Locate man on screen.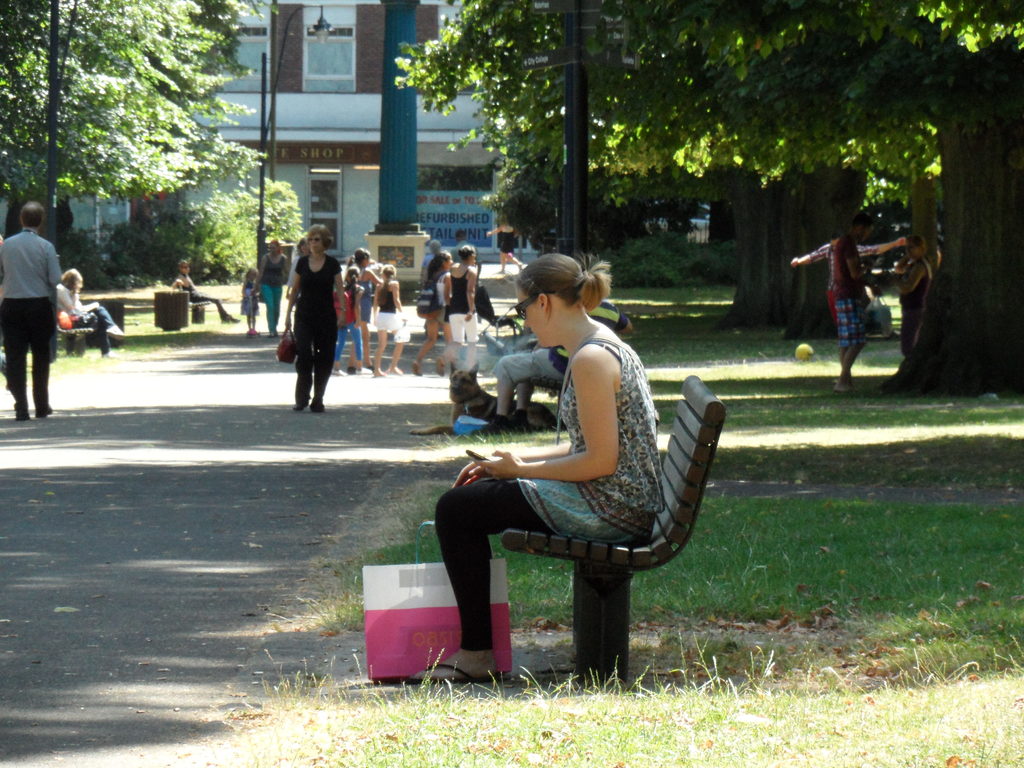
On screen at <bbox>827, 214, 880, 394</bbox>.
